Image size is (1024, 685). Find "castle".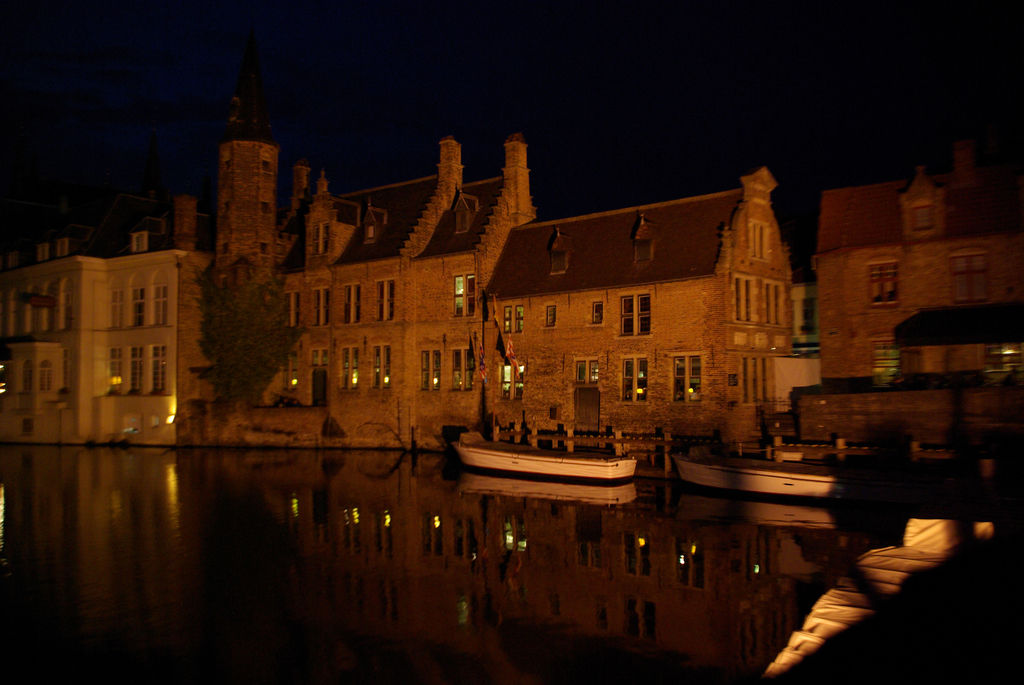
x1=70, y1=42, x2=898, y2=510.
